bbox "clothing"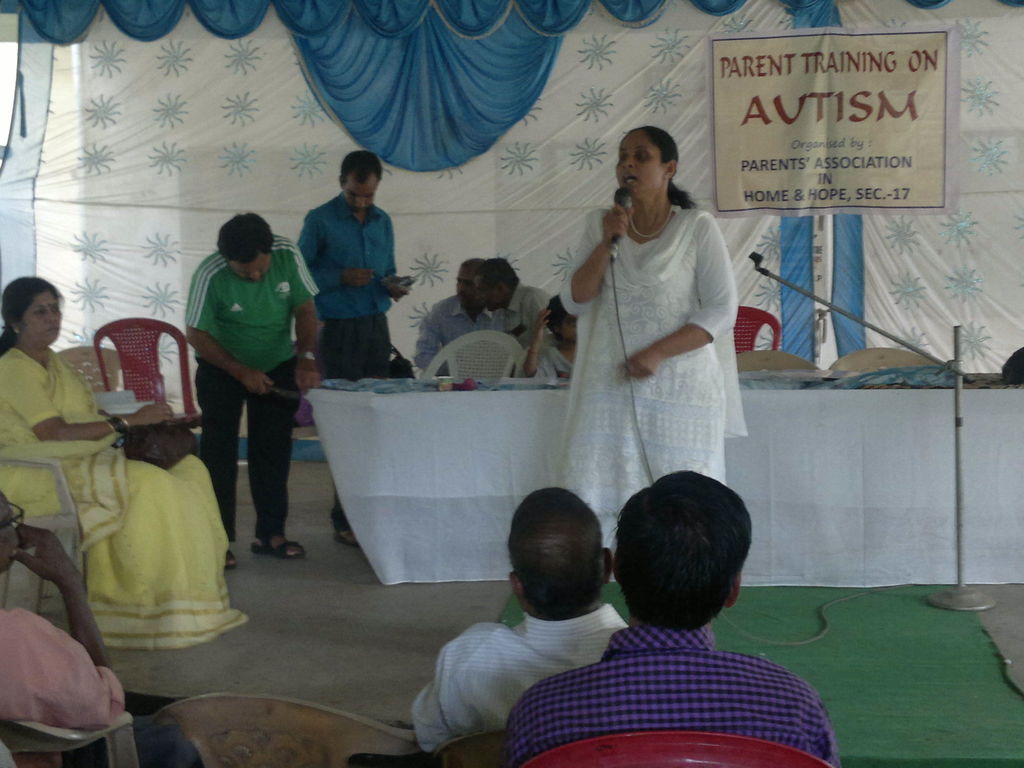
detection(0, 340, 247, 650)
